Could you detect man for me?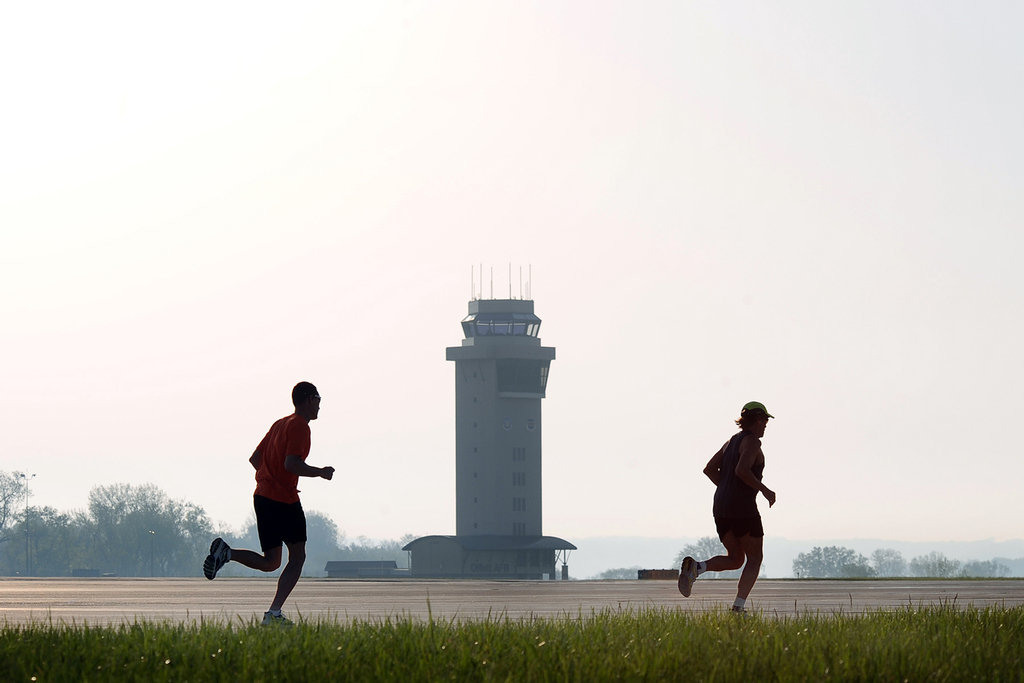
Detection result: 218/389/332/637.
